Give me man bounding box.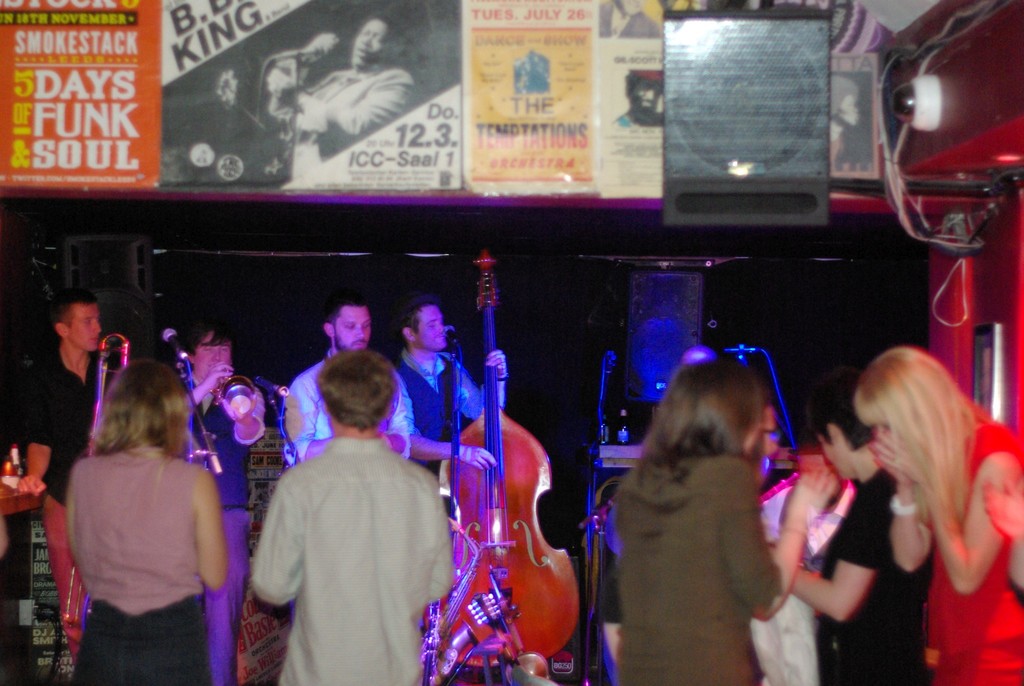
left=279, top=295, right=406, bottom=468.
